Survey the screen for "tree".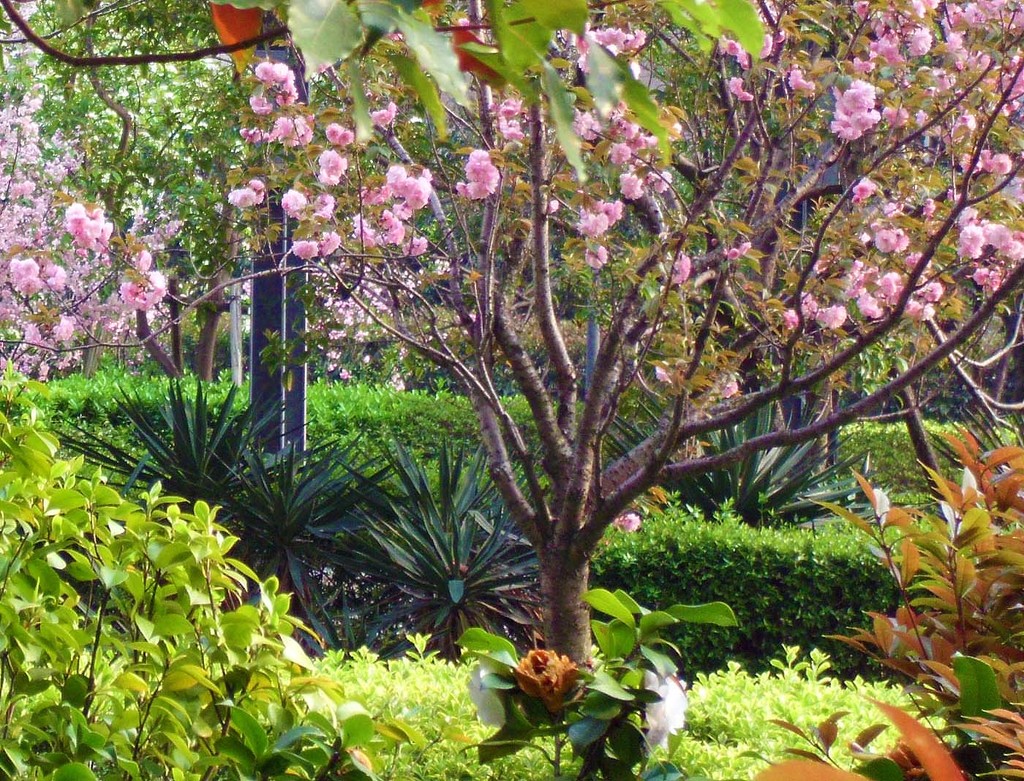
Survey found: l=227, t=0, r=1023, b=679.
